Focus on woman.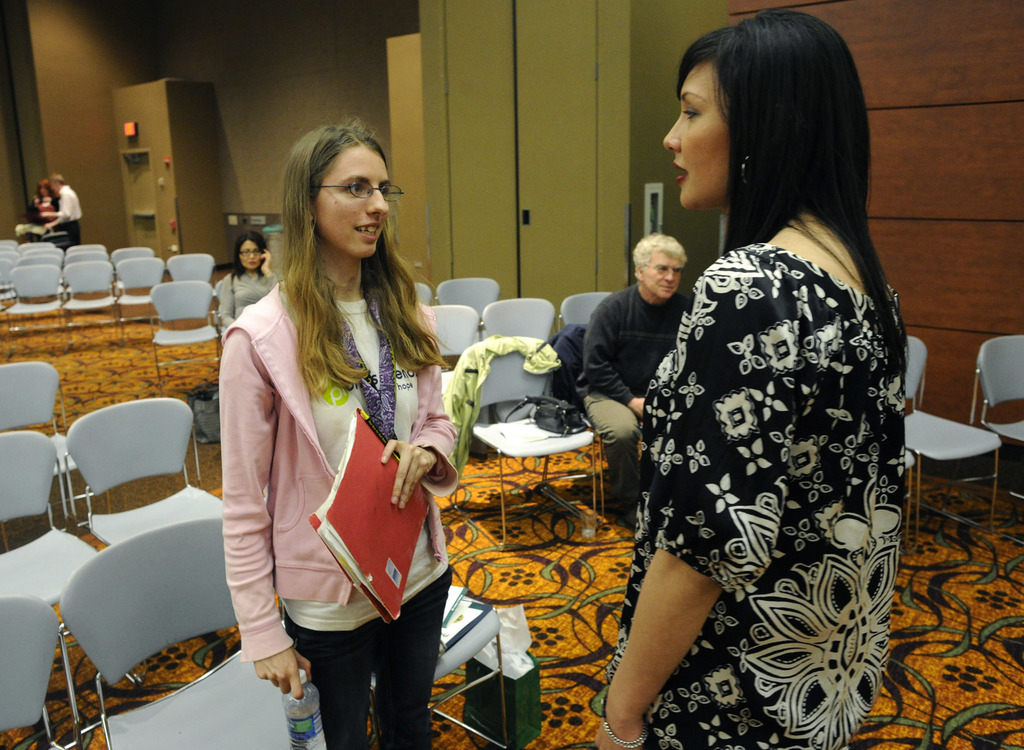
Focused at region(21, 174, 61, 240).
